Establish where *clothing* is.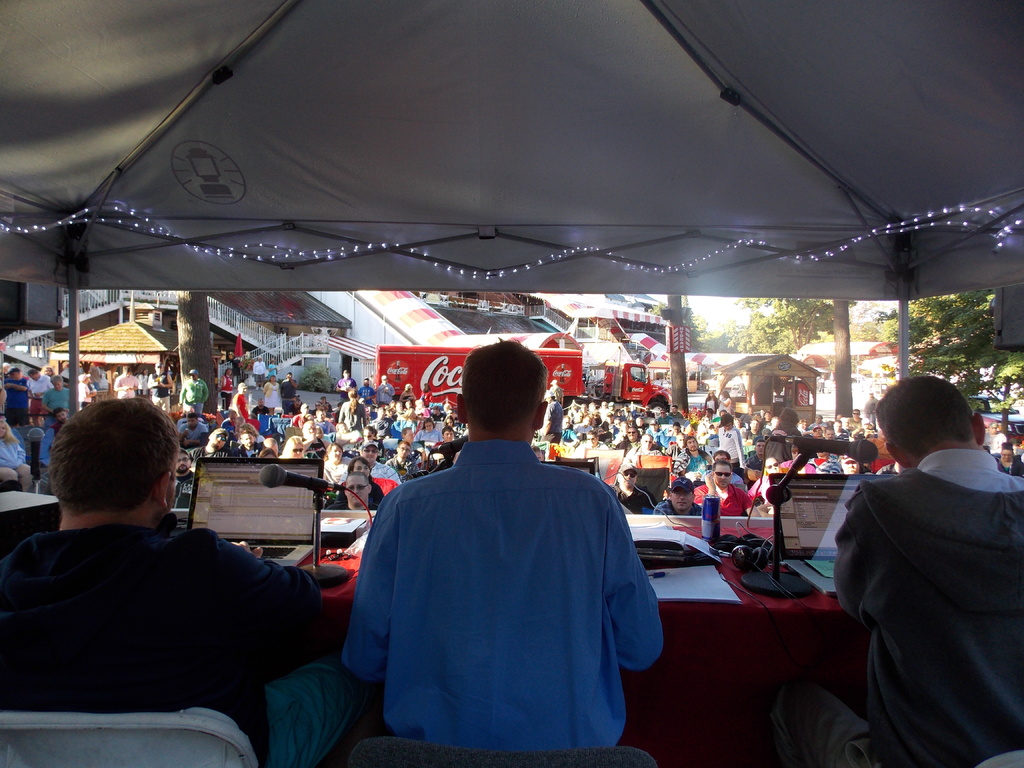
Established at <bbox>766, 444, 1023, 767</bbox>.
